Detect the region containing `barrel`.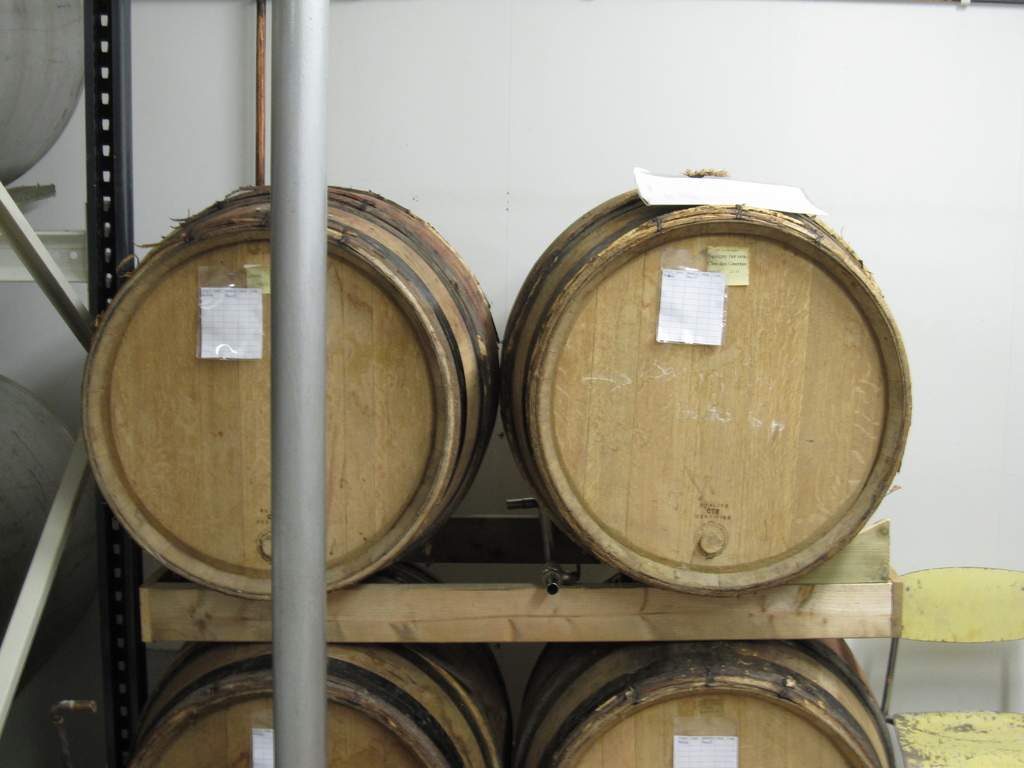
x1=499 y1=161 x2=931 y2=611.
